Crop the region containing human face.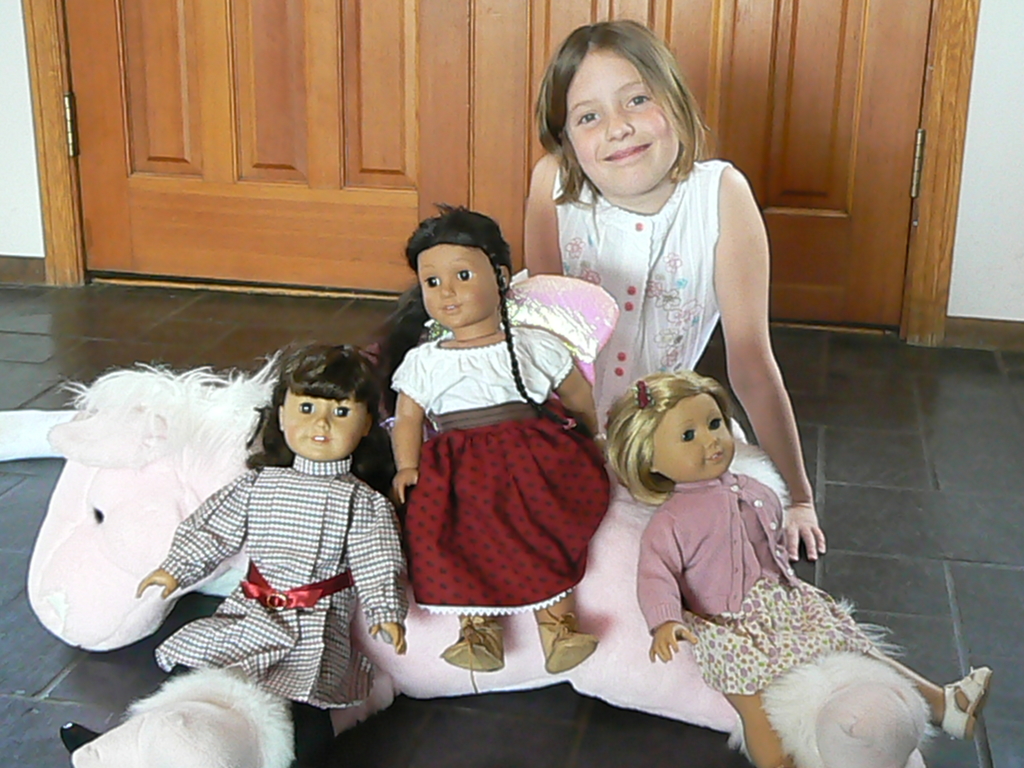
Crop region: box(653, 392, 731, 484).
